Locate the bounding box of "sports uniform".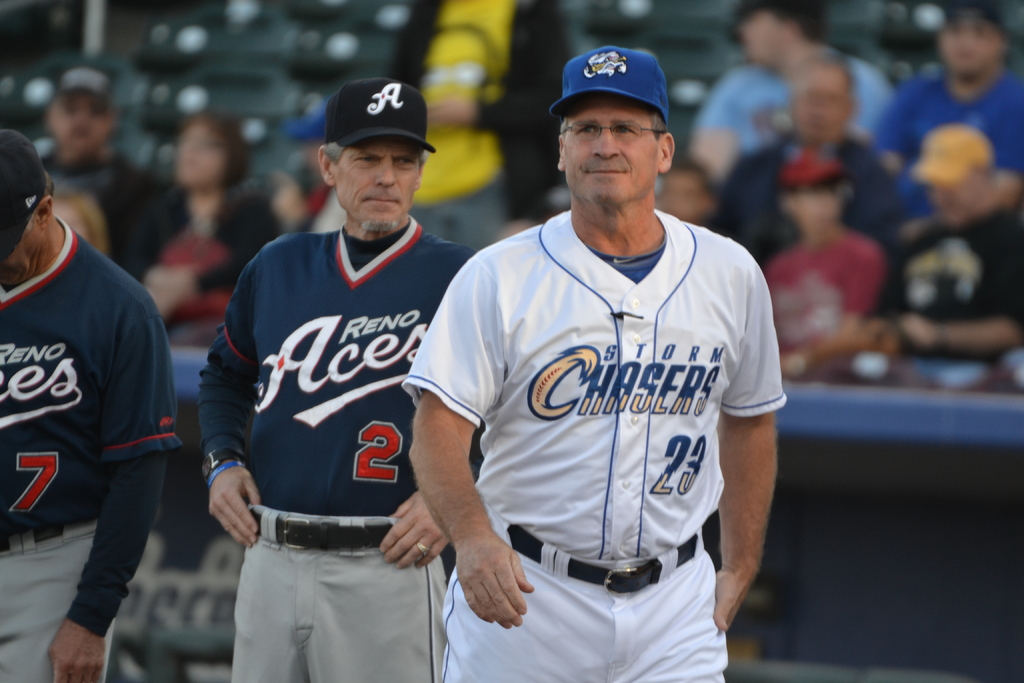
Bounding box: crop(0, 209, 182, 682).
